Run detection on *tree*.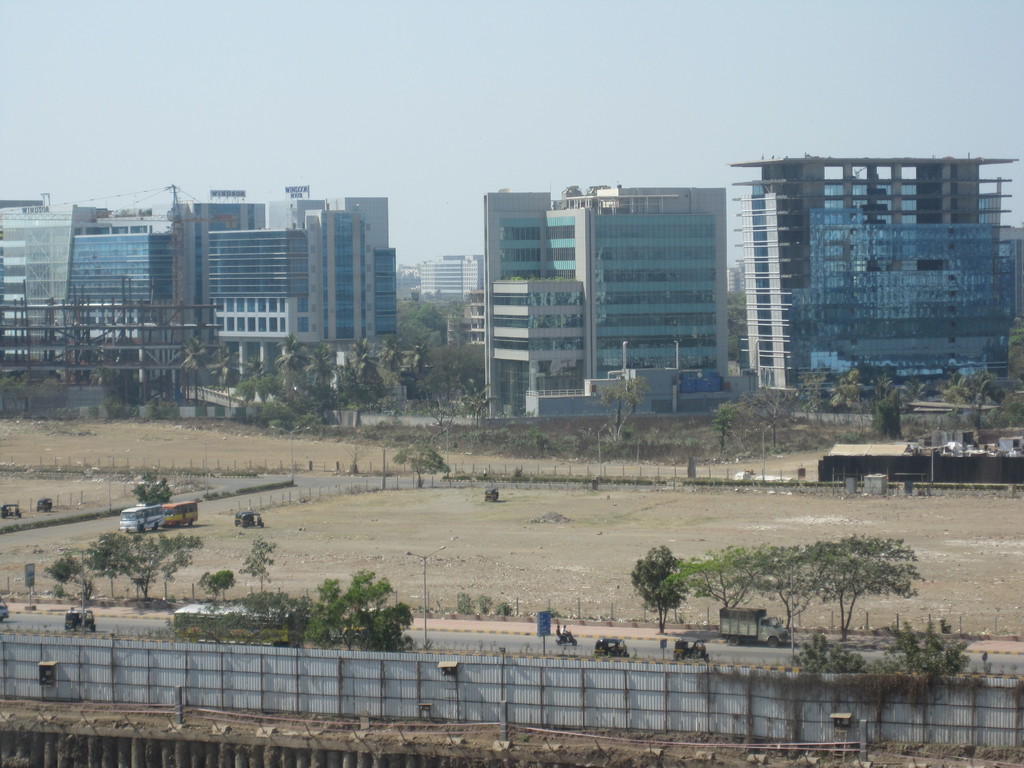
Result: crop(884, 610, 972, 688).
